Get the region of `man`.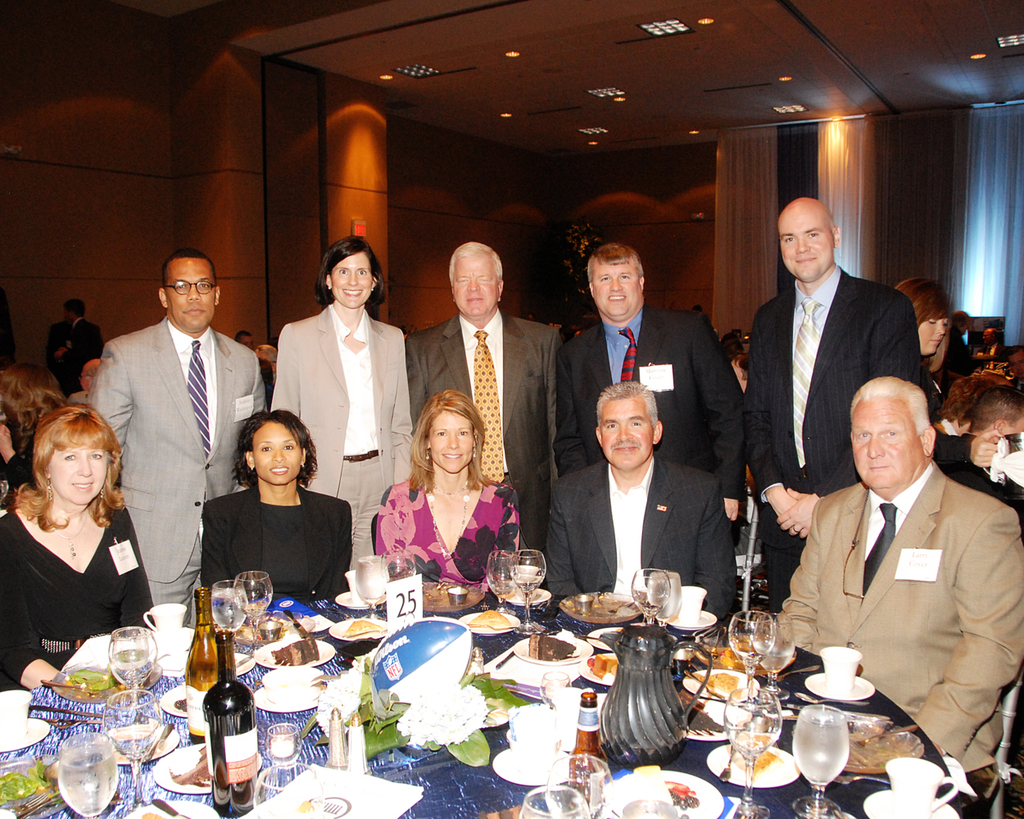
555,239,742,530.
